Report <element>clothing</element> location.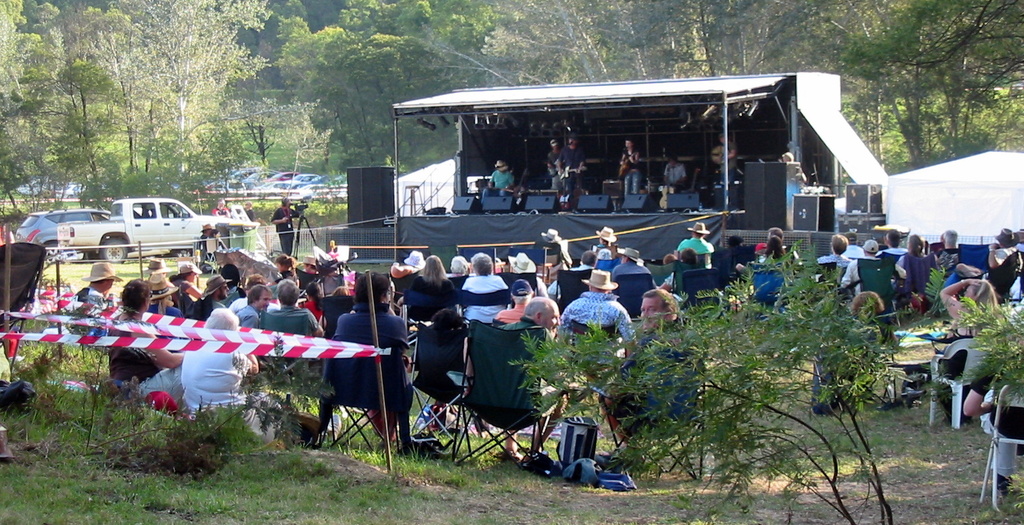
Report: region(818, 249, 850, 262).
